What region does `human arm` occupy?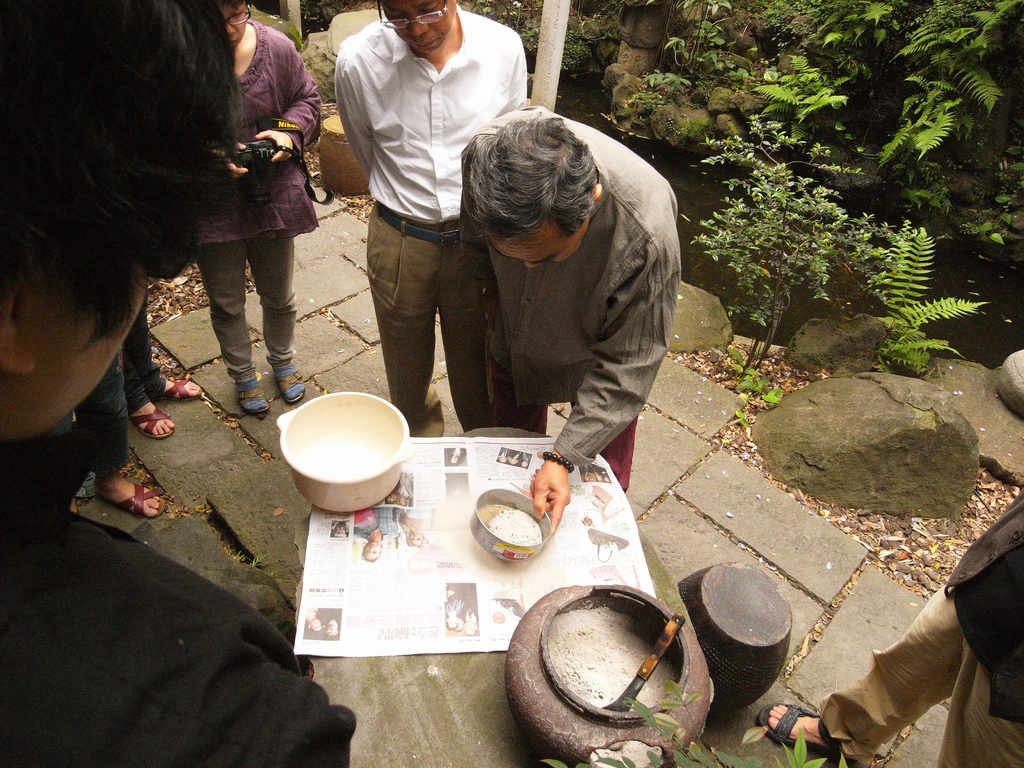
522/225/682/537.
